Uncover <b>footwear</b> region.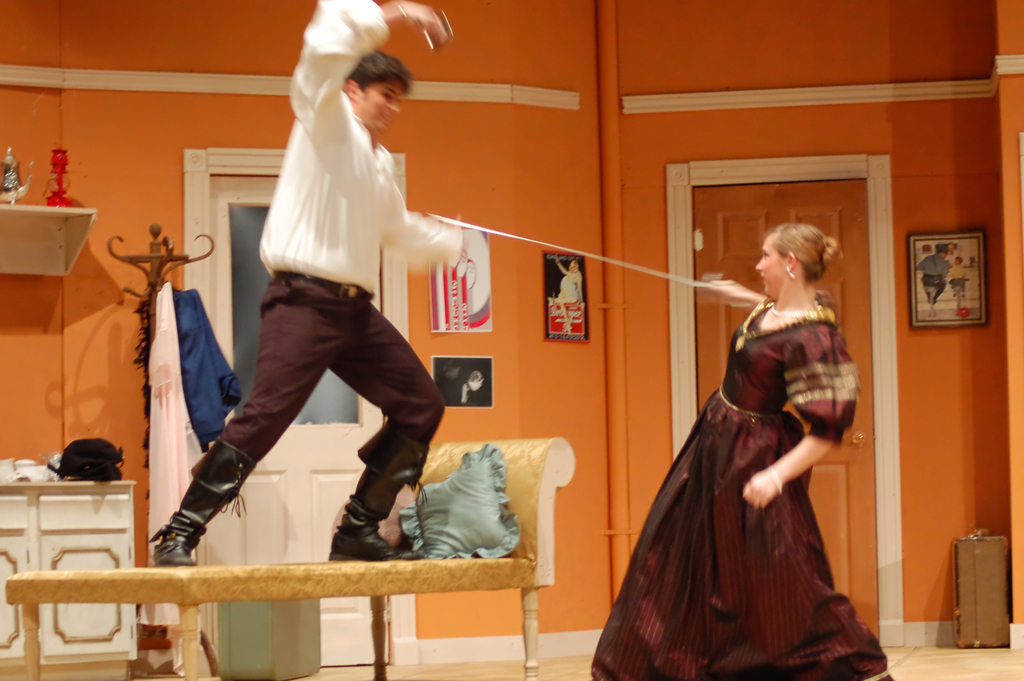
Uncovered: 328 500 401 566.
